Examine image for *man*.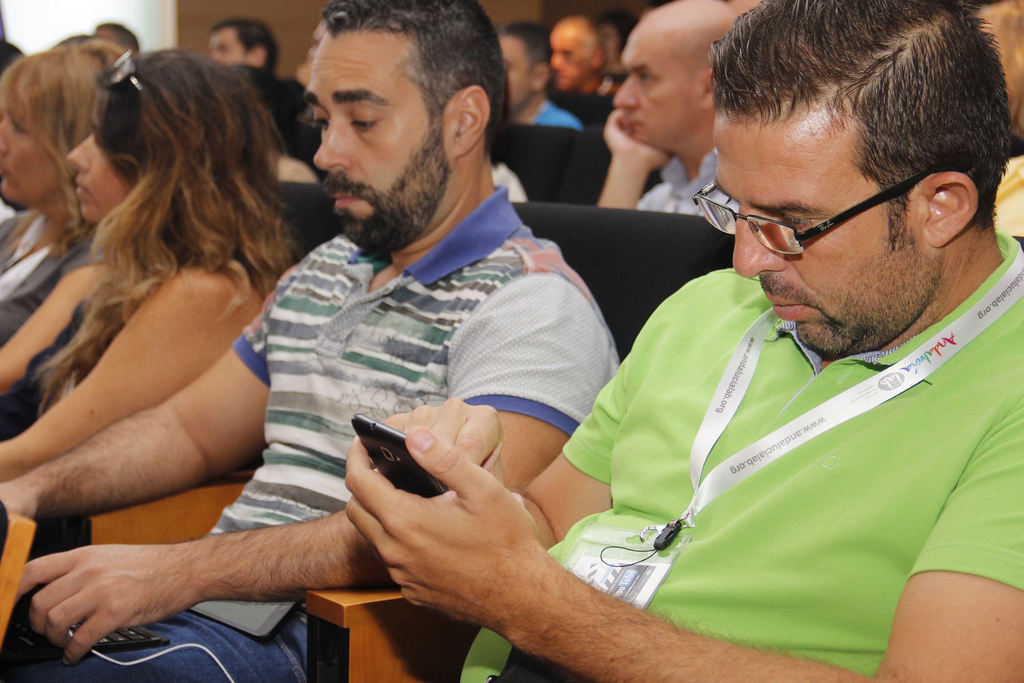
Examination result: bbox=(204, 19, 283, 77).
